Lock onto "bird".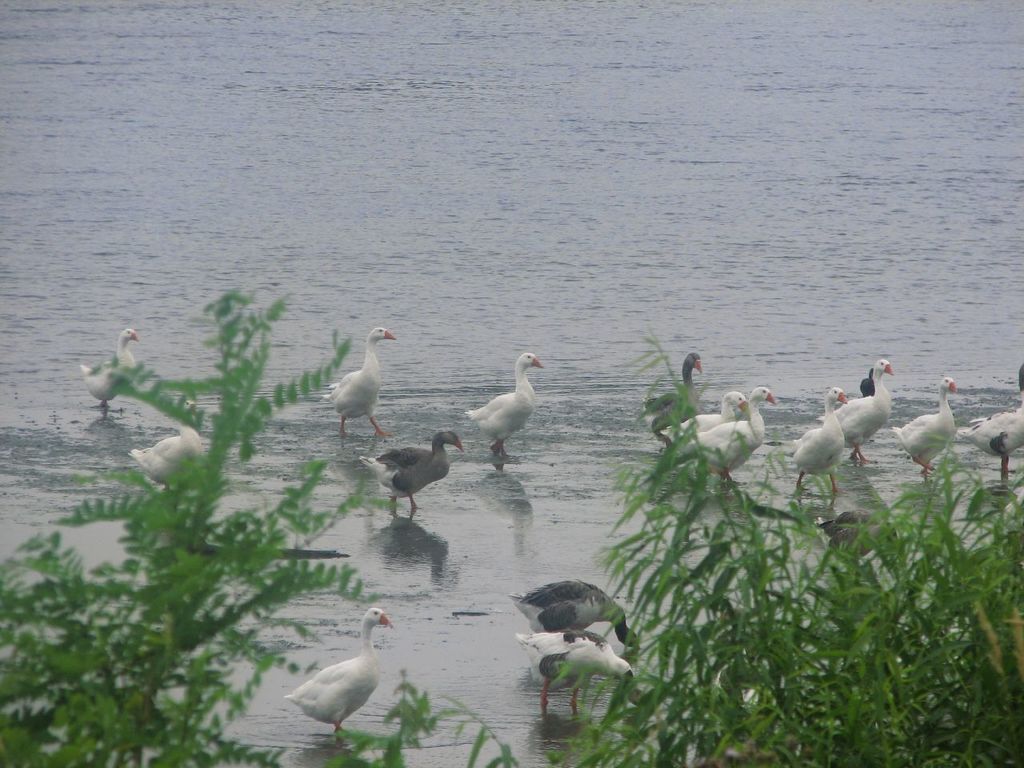
Locked: bbox(513, 578, 638, 639).
